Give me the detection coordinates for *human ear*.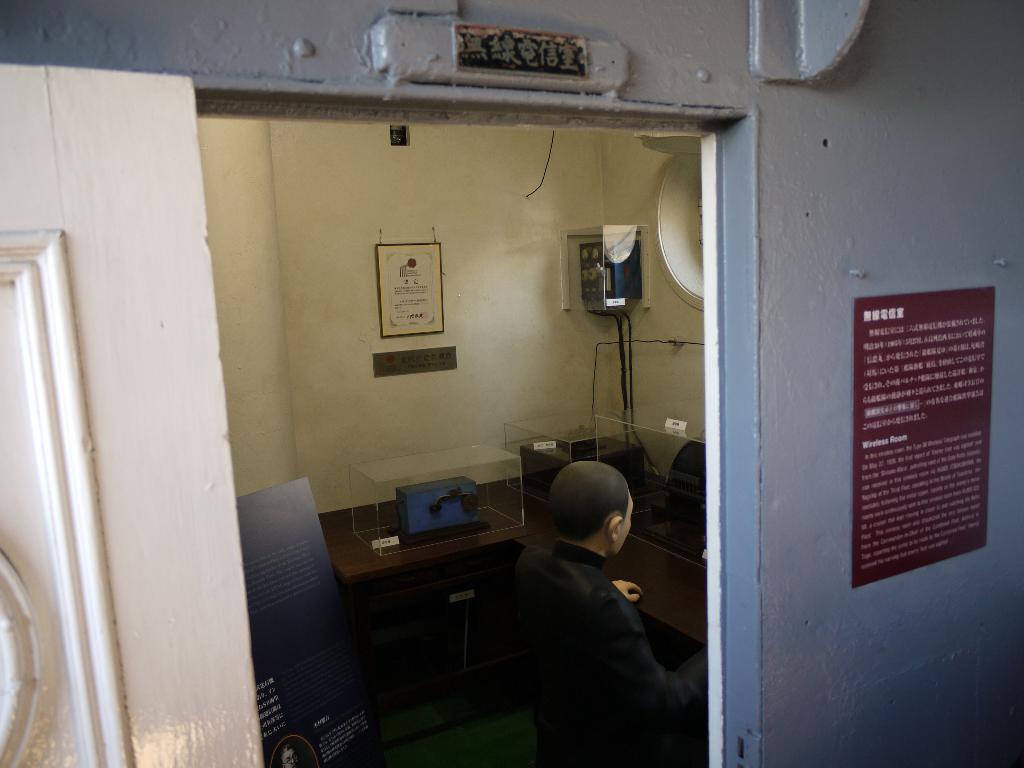
(608, 513, 621, 545).
